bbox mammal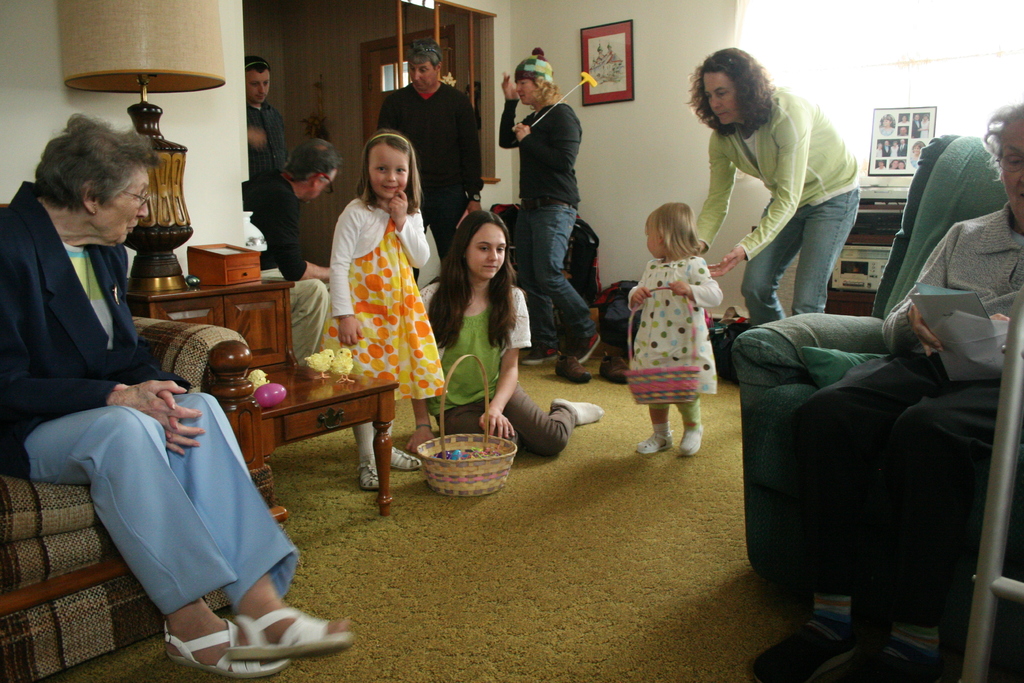
<region>403, 205, 607, 454</region>
